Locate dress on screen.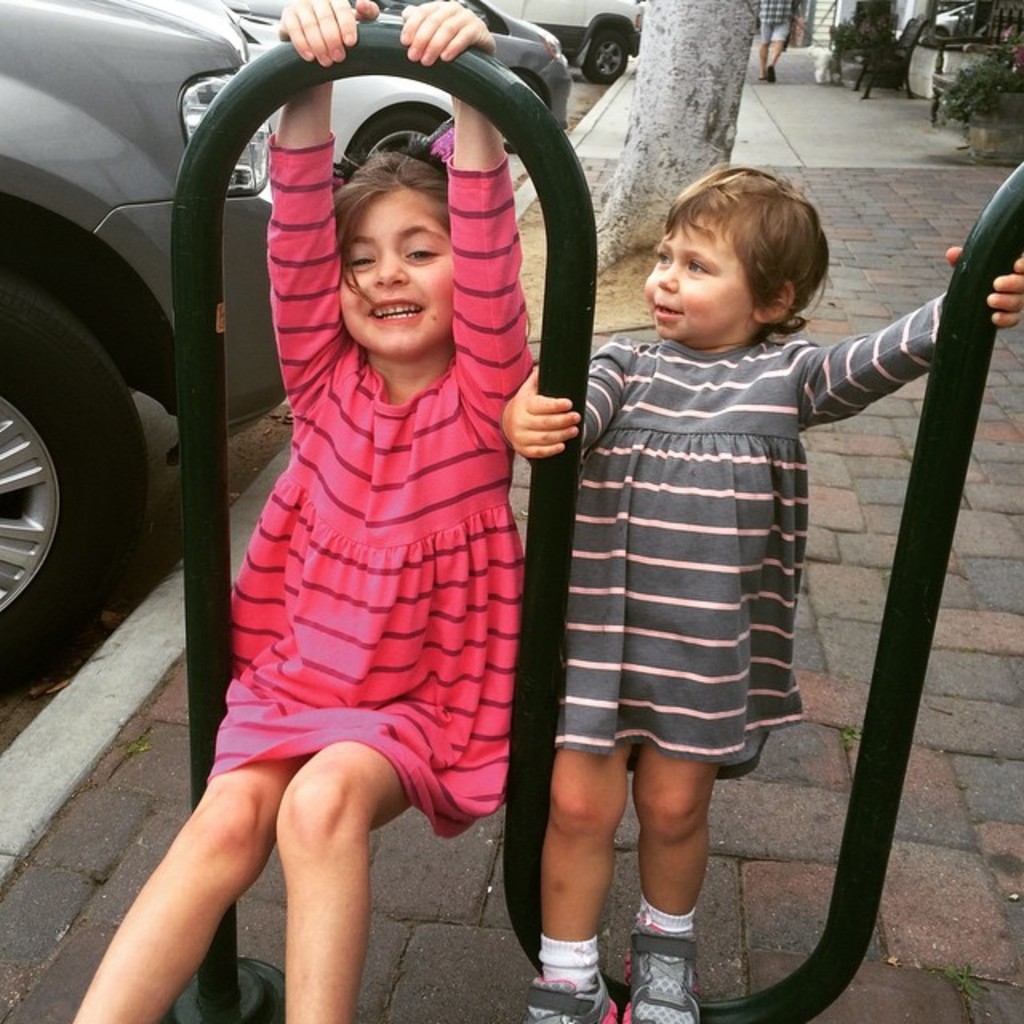
On screen at BBox(205, 147, 528, 853).
